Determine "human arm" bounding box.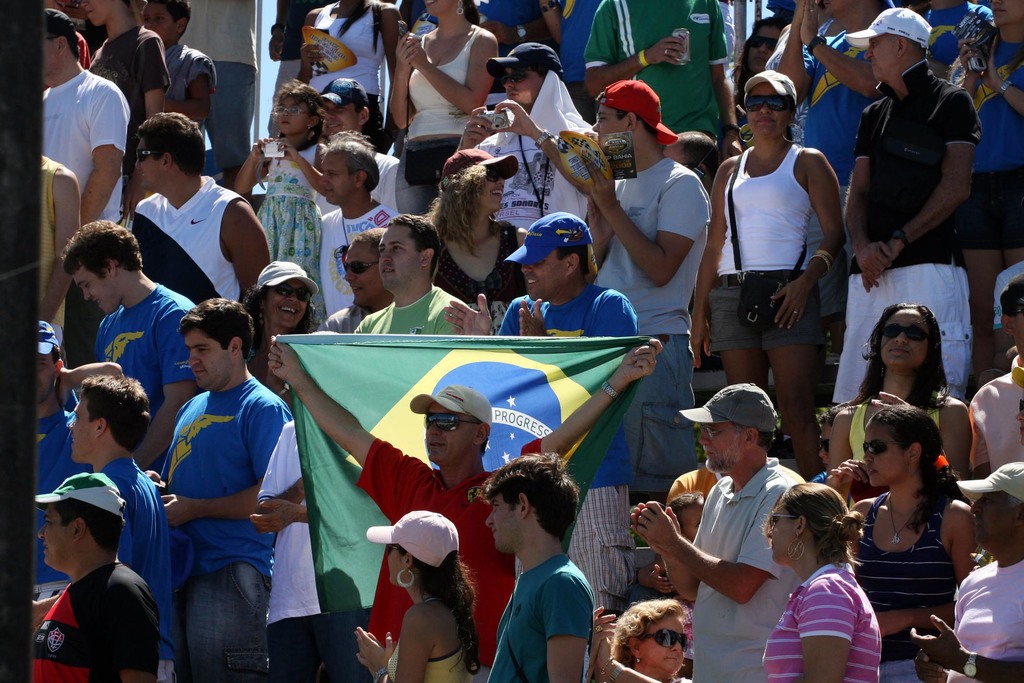
Determined: x1=579, y1=602, x2=618, y2=682.
